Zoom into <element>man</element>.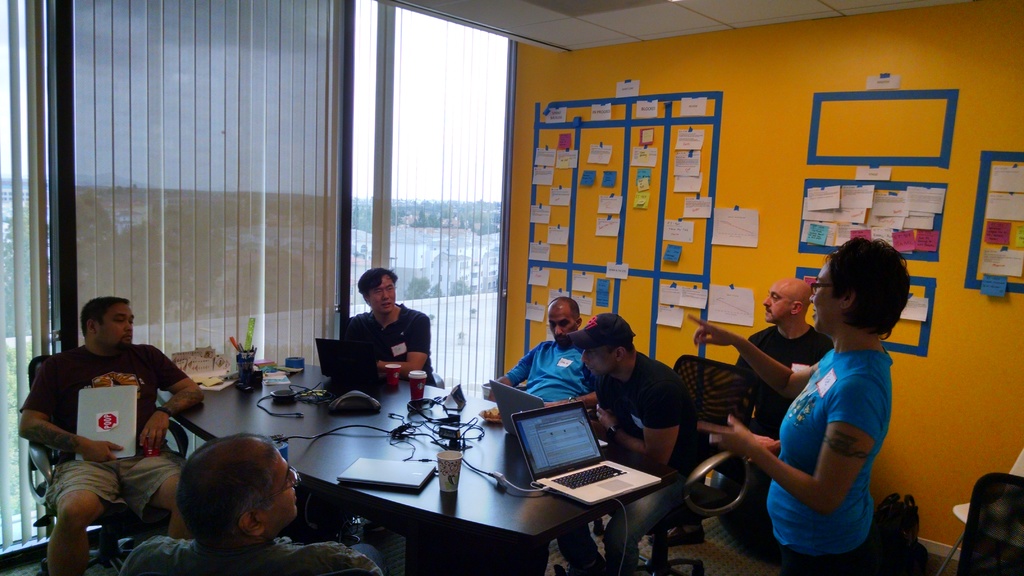
Zoom target: {"left": 119, "top": 429, "right": 388, "bottom": 575}.
